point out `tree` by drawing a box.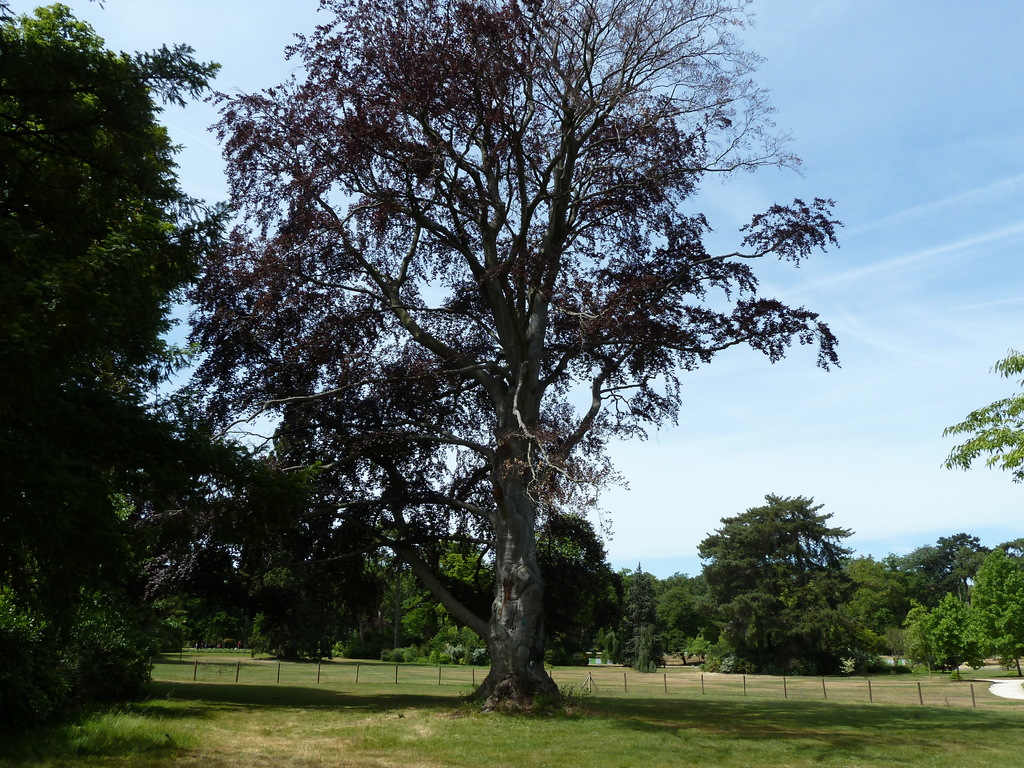
<bbox>628, 574, 661, 680</bbox>.
